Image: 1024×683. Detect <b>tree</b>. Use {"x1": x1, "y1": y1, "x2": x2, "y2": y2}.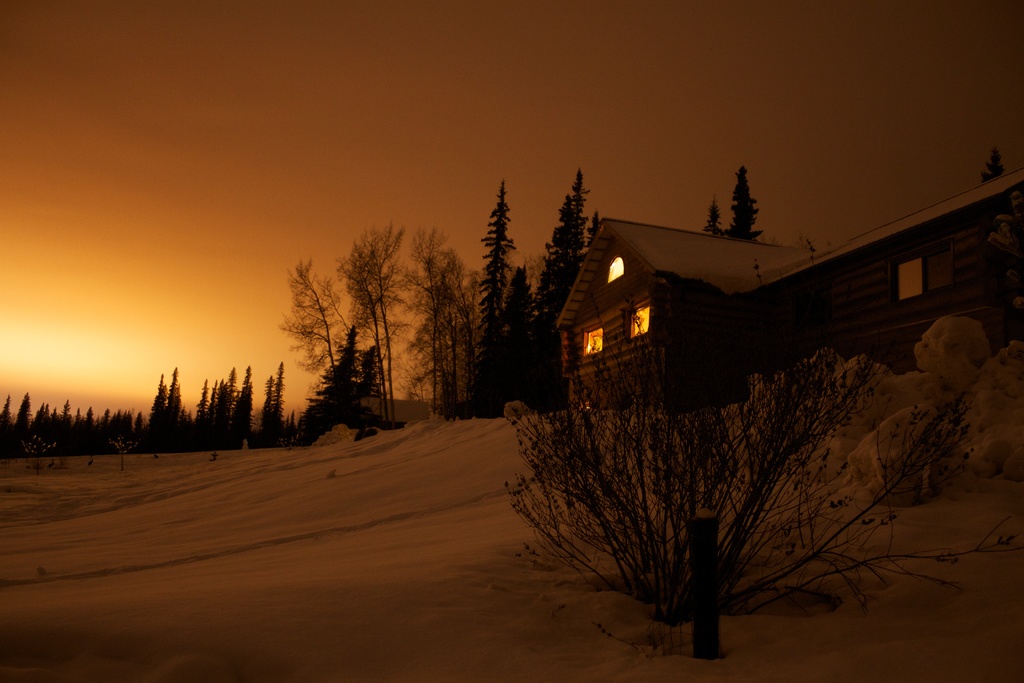
{"x1": 530, "y1": 169, "x2": 589, "y2": 372}.
